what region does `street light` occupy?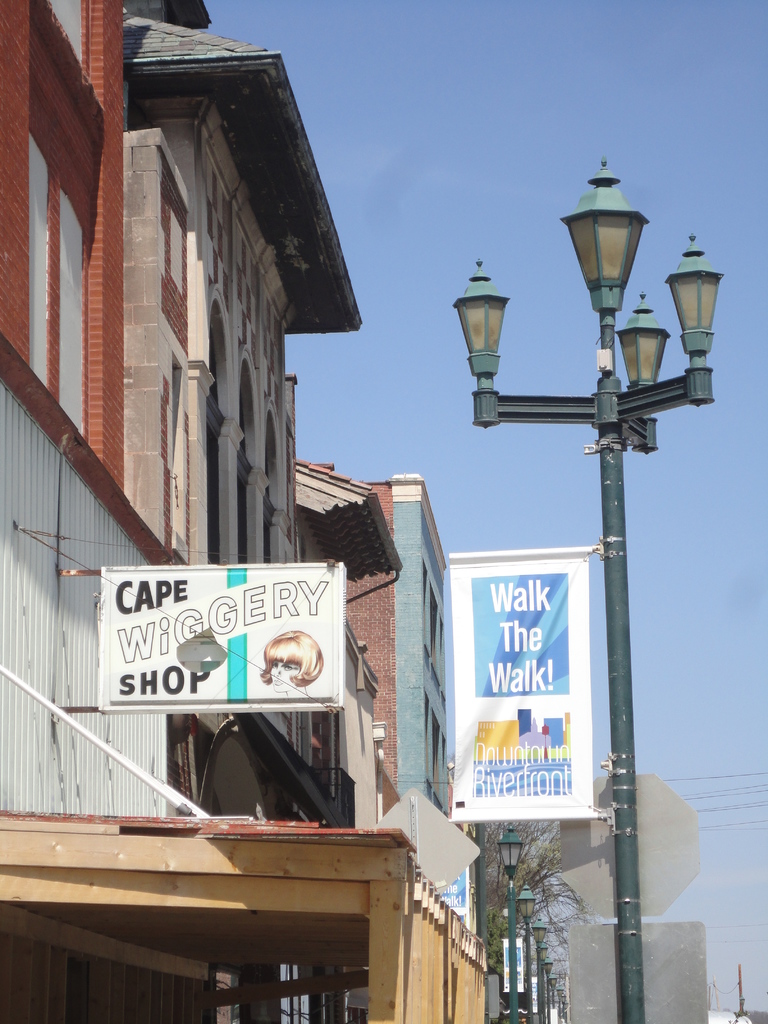
box=[529, 911, 541, 1020].
